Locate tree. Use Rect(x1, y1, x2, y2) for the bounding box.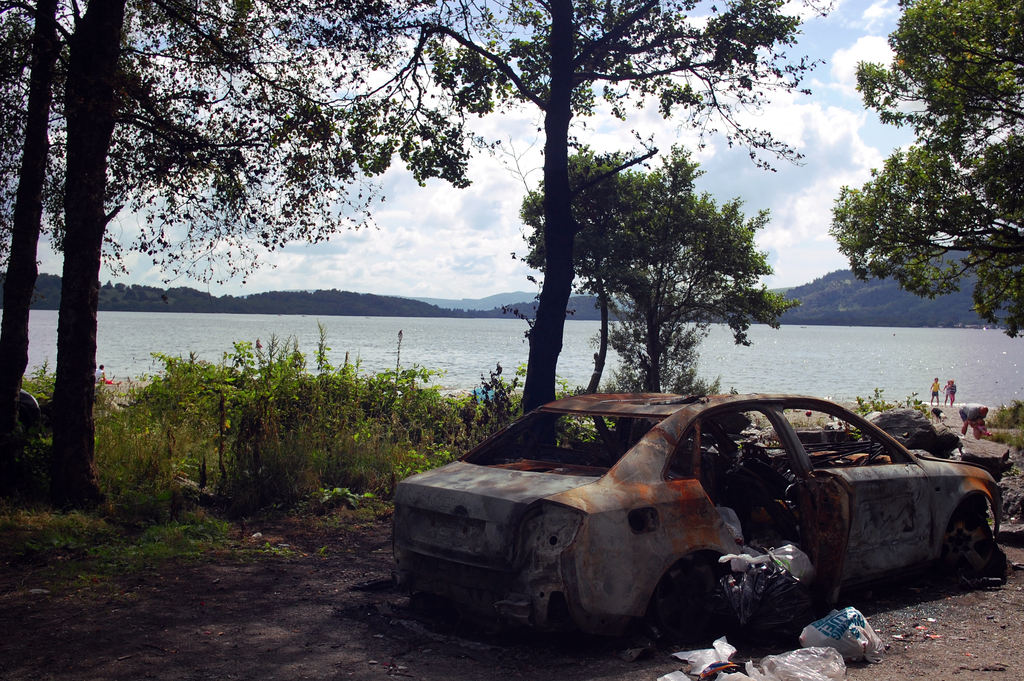
Rect(831, 0, 1023, 339).
